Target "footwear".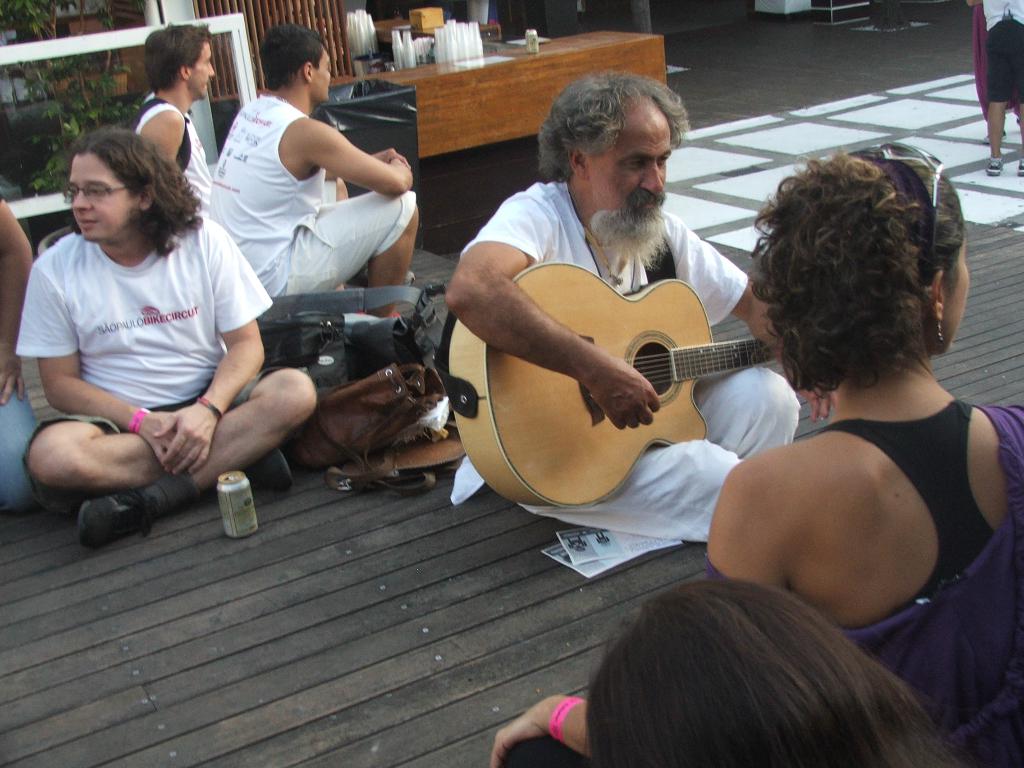
Target region: (68,481,183,542).
